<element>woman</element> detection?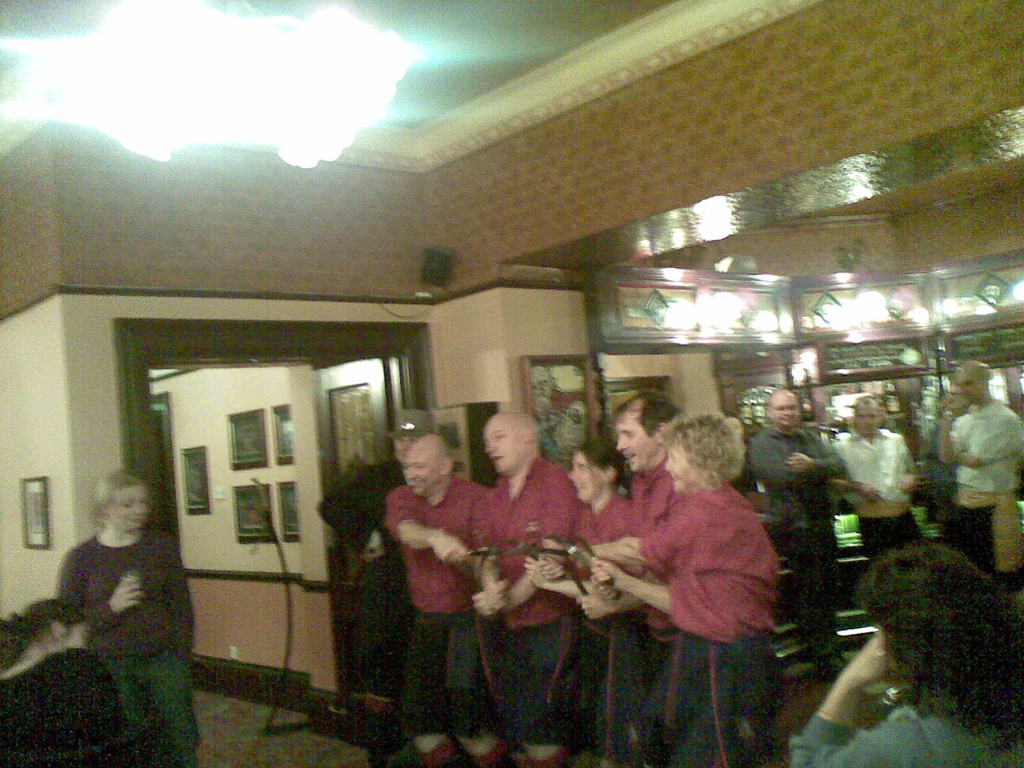
(left=522, top=441, right=641, bottom=767)
